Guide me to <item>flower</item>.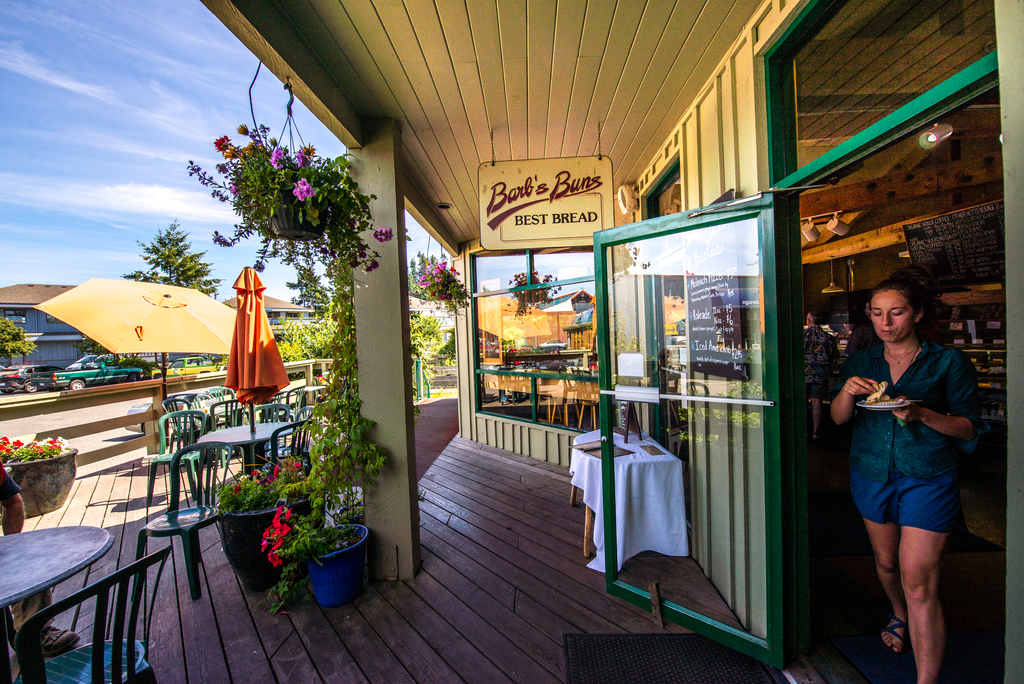
Guidance: (left=236, top=123, right=253, bottom=136).
